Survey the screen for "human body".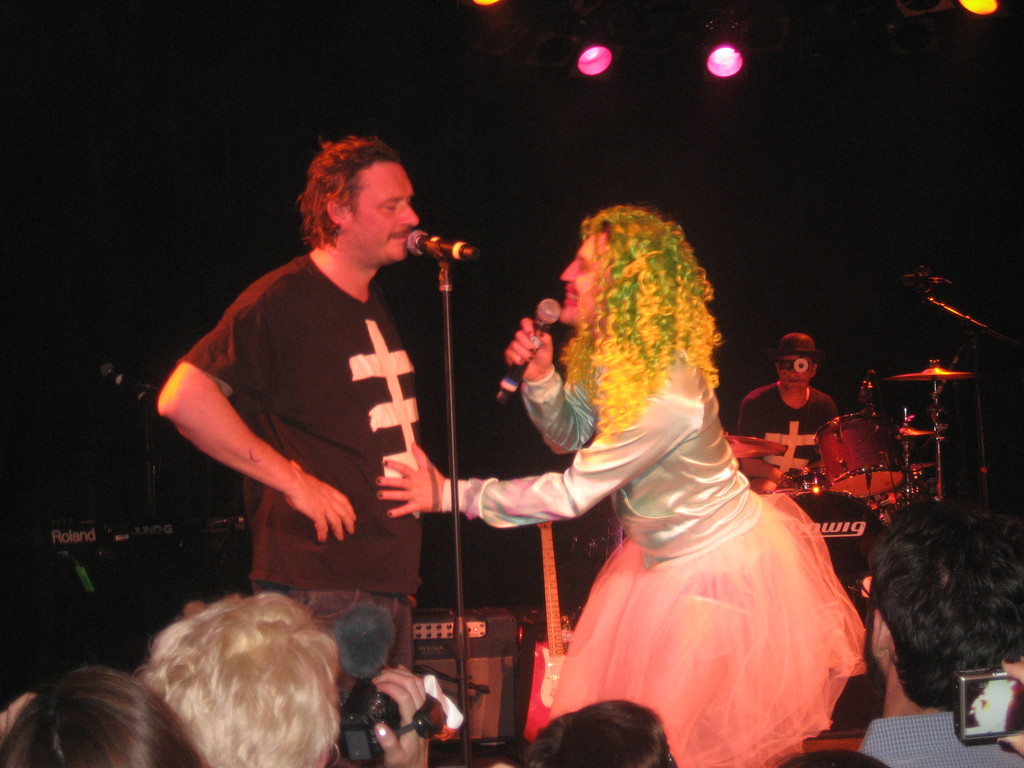
Survey found: detection(124, 586, 451, 767).
